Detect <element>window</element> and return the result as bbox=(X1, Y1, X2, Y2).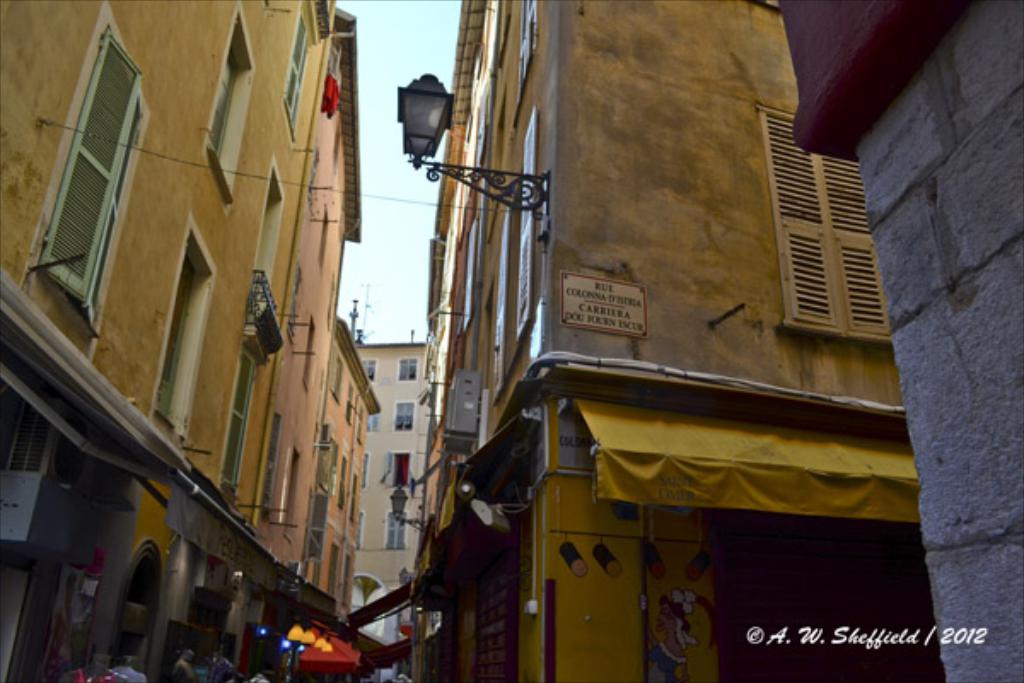
bbox=(218, 345, 259, 495).
